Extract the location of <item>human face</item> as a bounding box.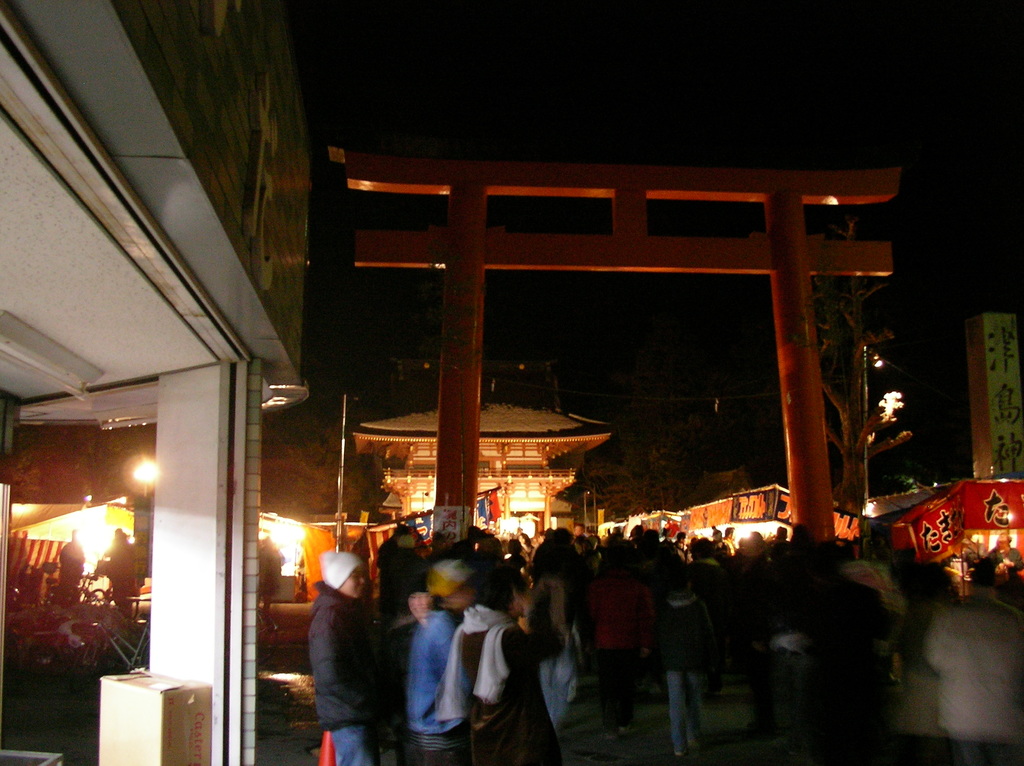
{"left": 337, "top": 567, "right": 369, "bottom": 602}.
